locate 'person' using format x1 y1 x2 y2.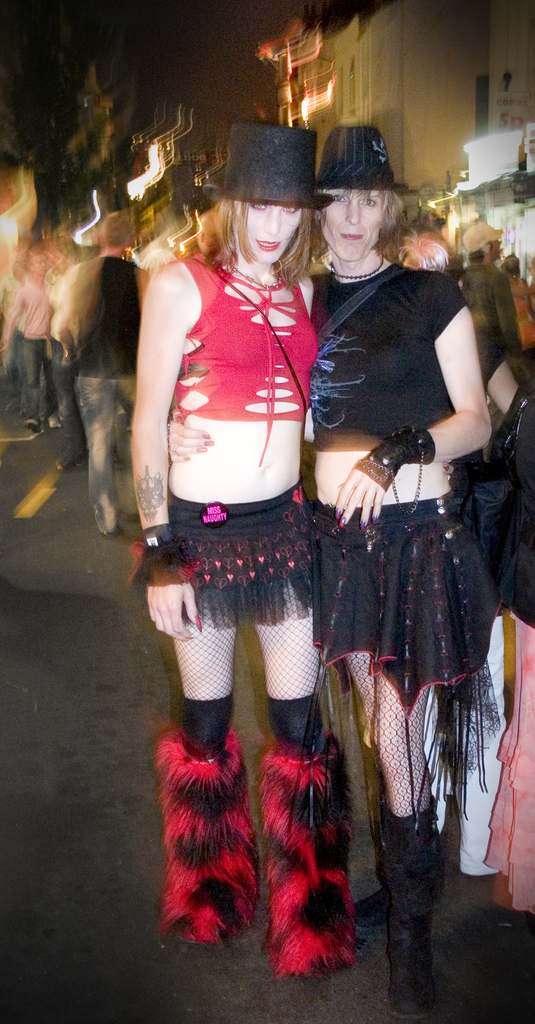
14 252 88 447.
